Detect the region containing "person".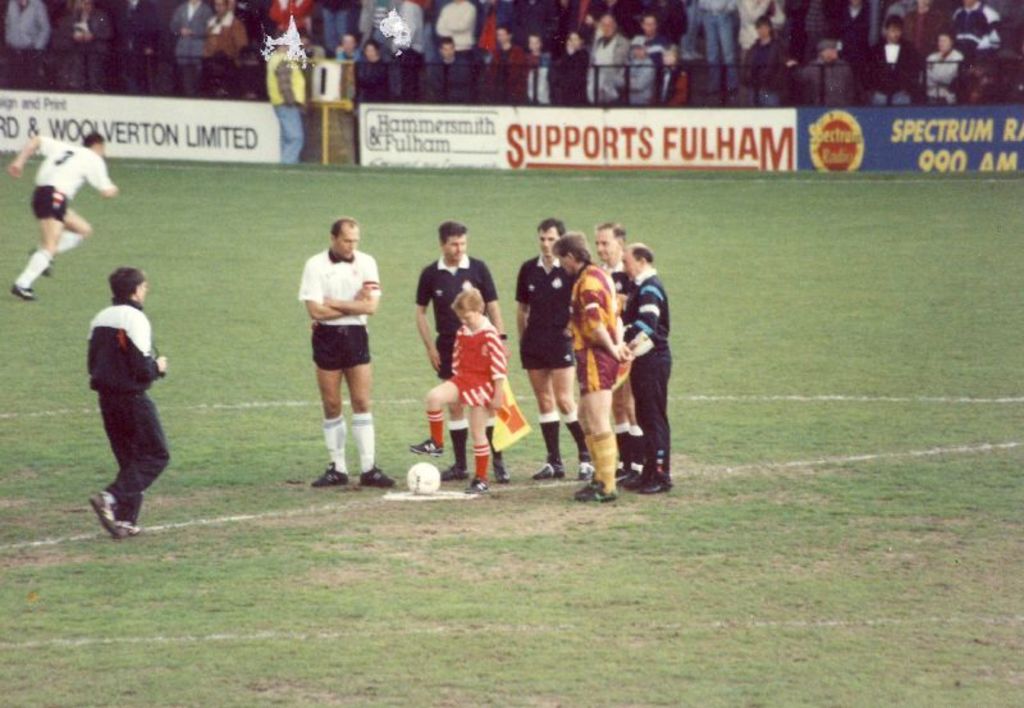
[342,38,357,52].
